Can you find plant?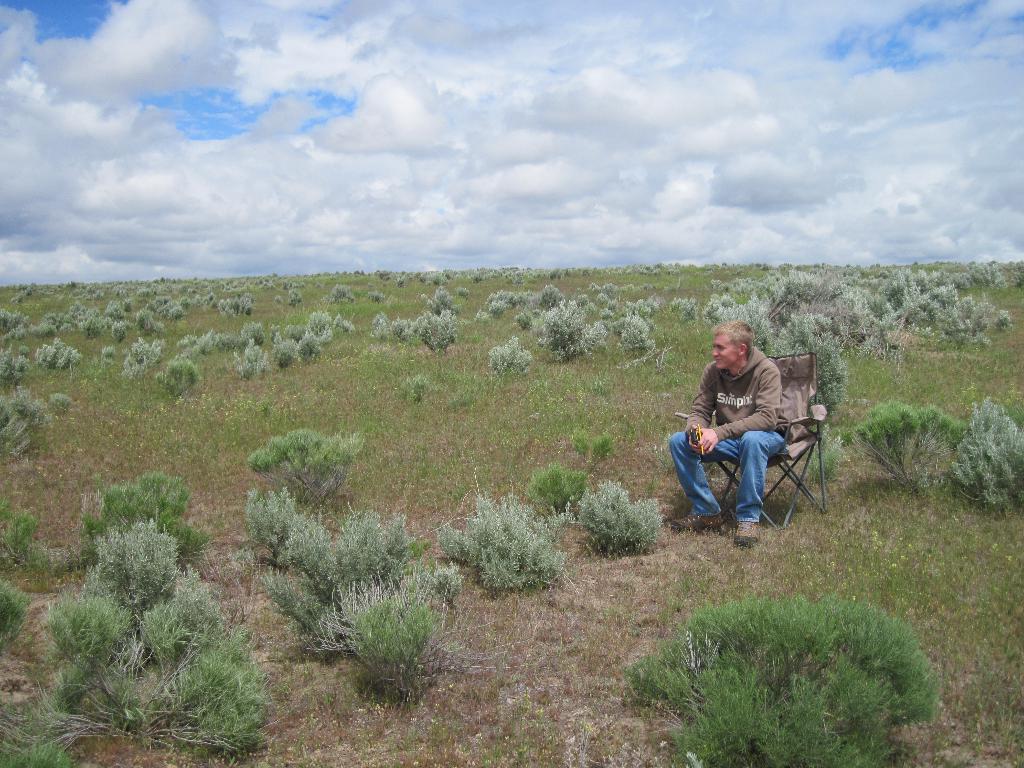
Yes, bounding box: bbox=[410, 314, 440, 346].
